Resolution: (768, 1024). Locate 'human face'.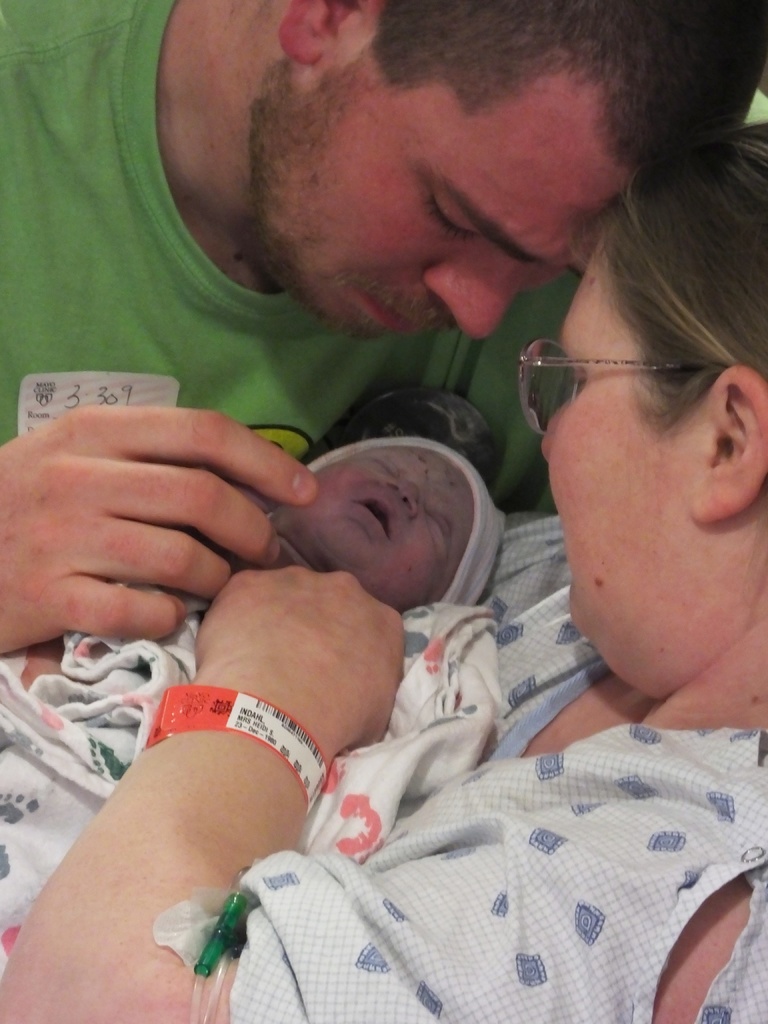
(x1=532, y1=236, x2=703, y2=687).
